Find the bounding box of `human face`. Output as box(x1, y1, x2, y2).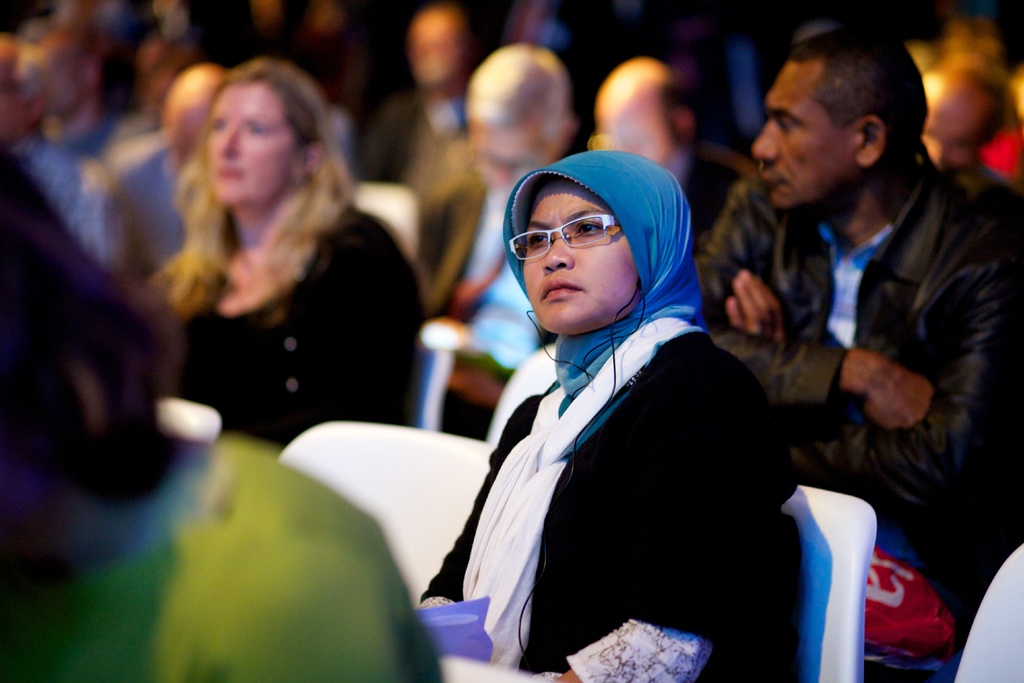
box(596, 94, 682, 163).
